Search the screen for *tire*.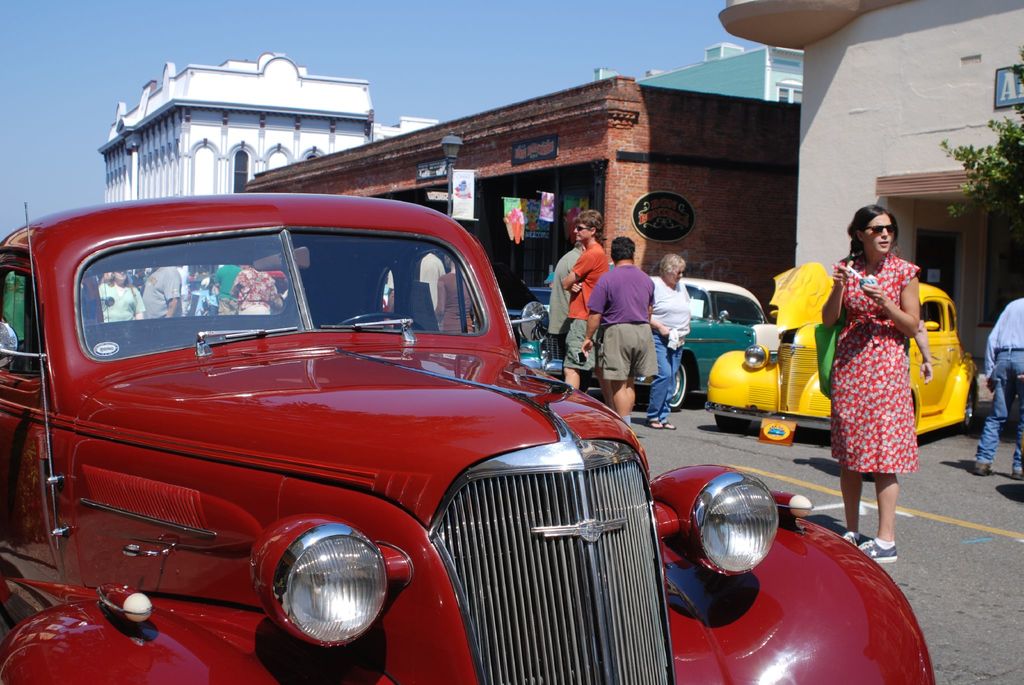
Found at (666,360,691,404).
